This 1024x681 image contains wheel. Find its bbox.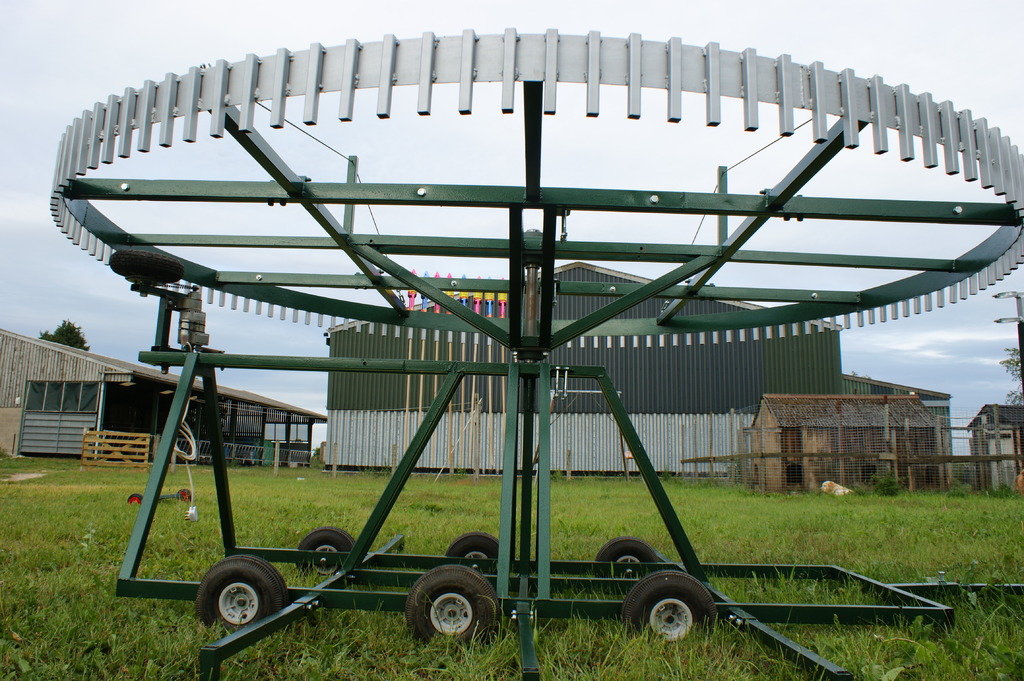
195, 556, 289, 634.
